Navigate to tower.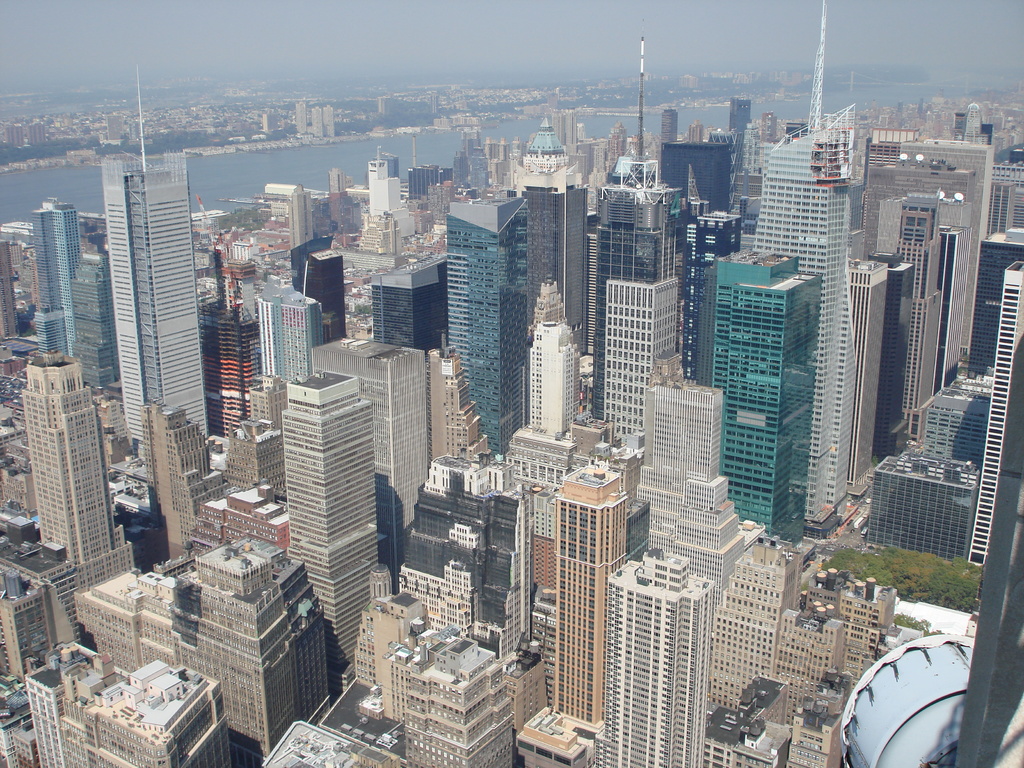
Navigation target: 0,352,138,658.
